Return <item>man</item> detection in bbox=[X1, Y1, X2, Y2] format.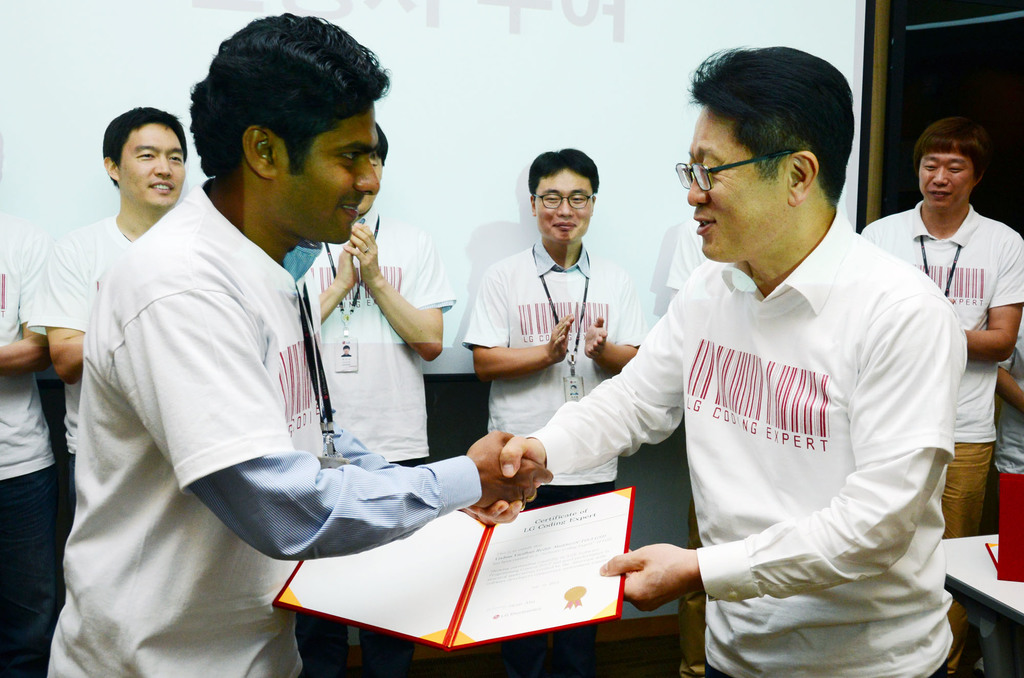
bbox=[49, 12, 554, 677].
